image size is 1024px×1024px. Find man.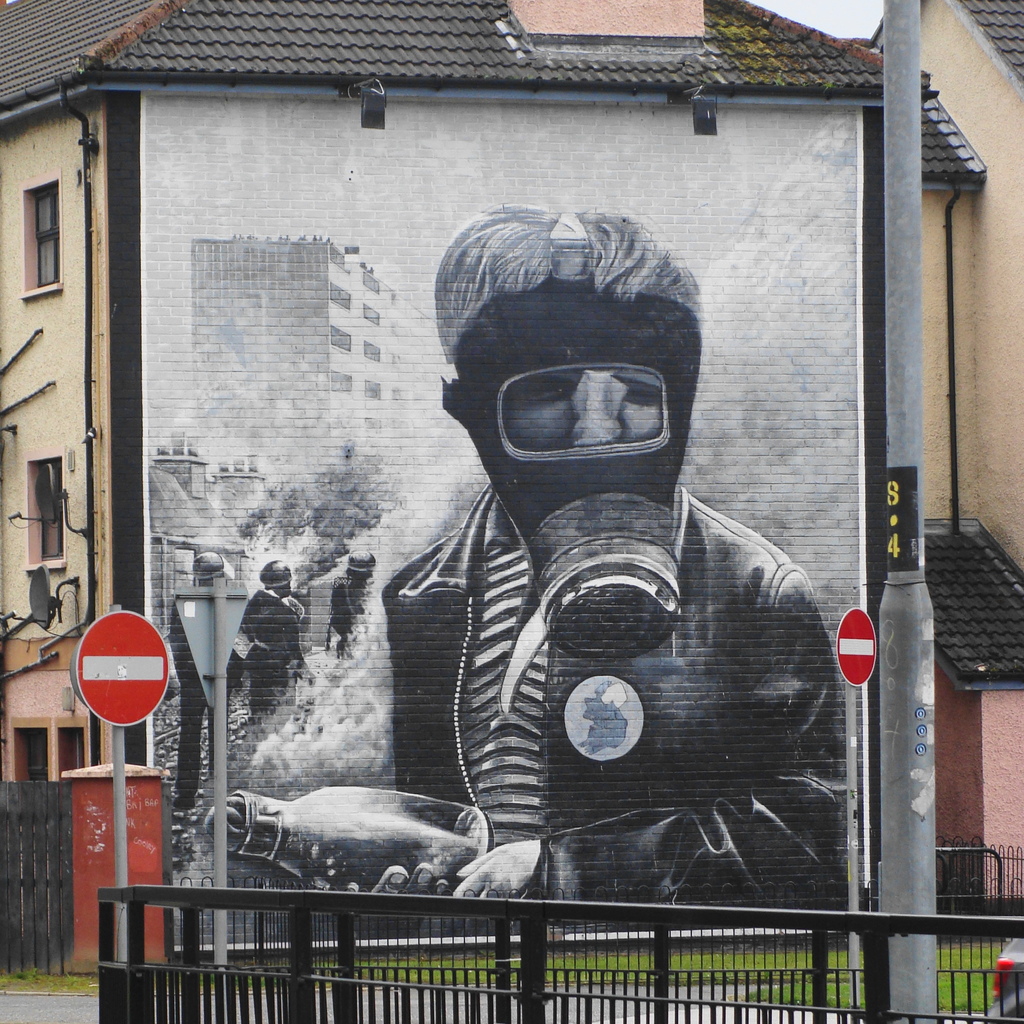
box(258, 145, 872, 972).
